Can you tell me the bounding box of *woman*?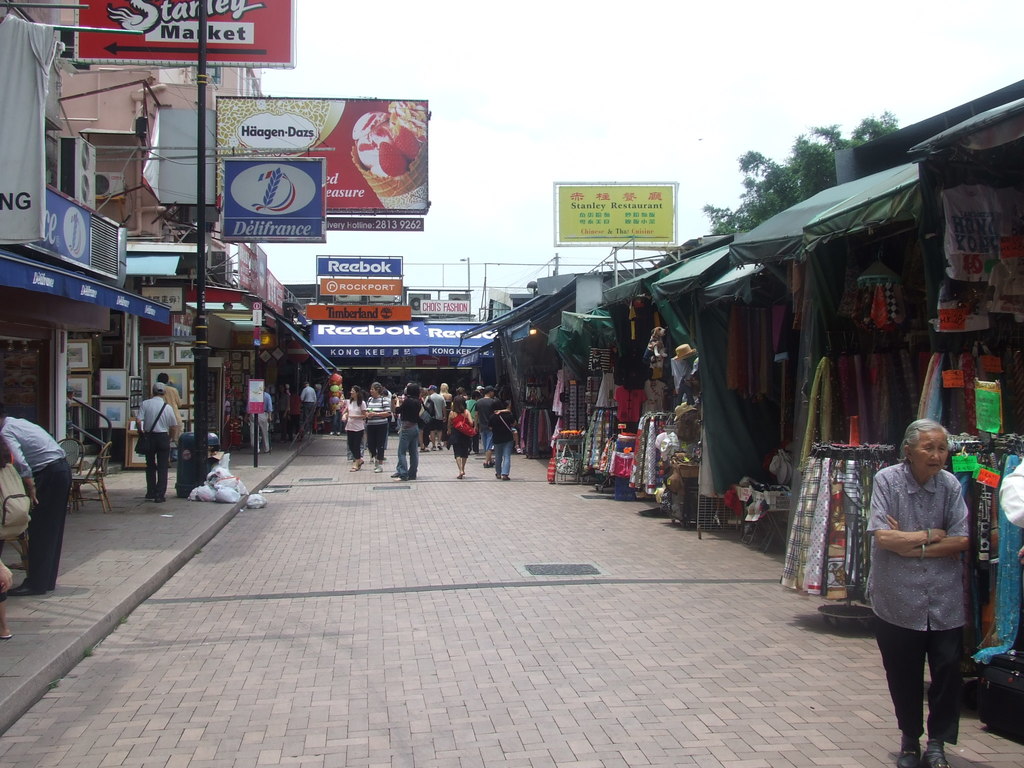
pyautogui.locateOnScreen(447, 392, 474, 481).
